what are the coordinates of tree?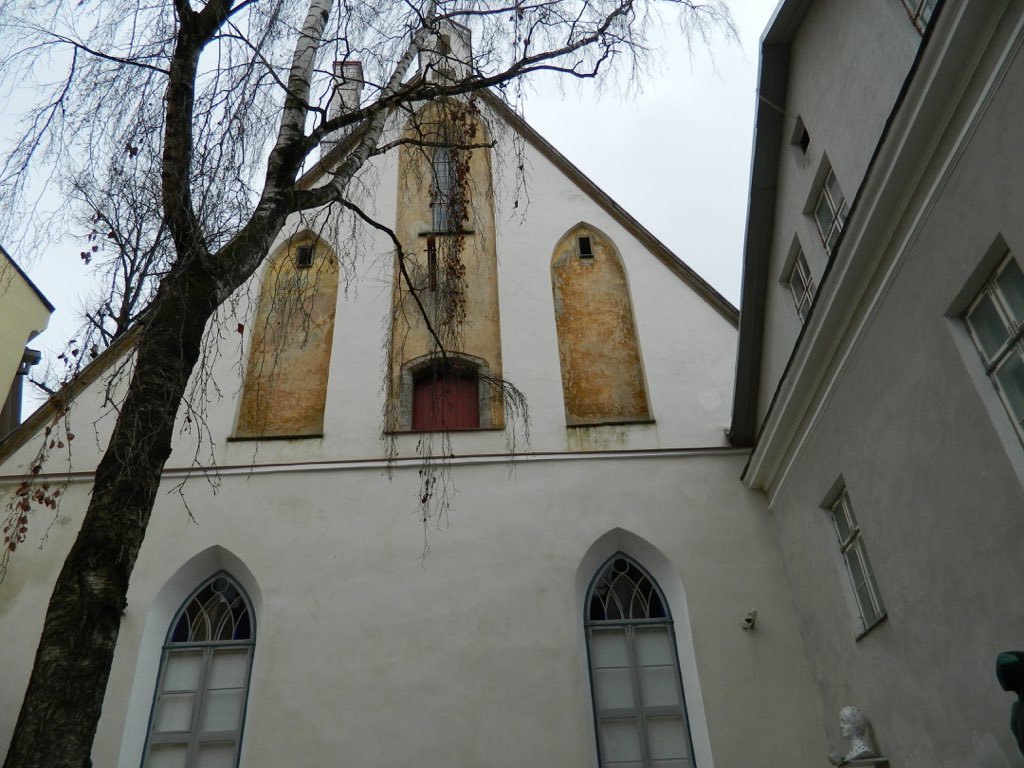
31 0 883 734.
